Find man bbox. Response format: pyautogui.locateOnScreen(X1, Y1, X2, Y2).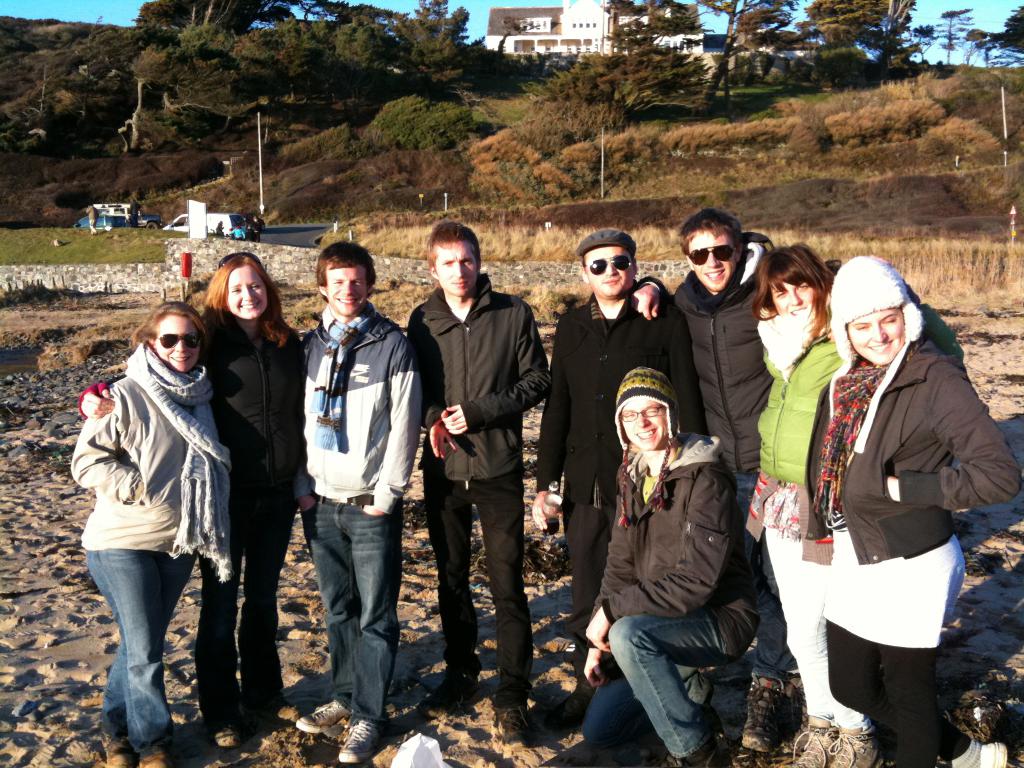
pyautogui.locateOnScreen(531, 230, 710, 734).
